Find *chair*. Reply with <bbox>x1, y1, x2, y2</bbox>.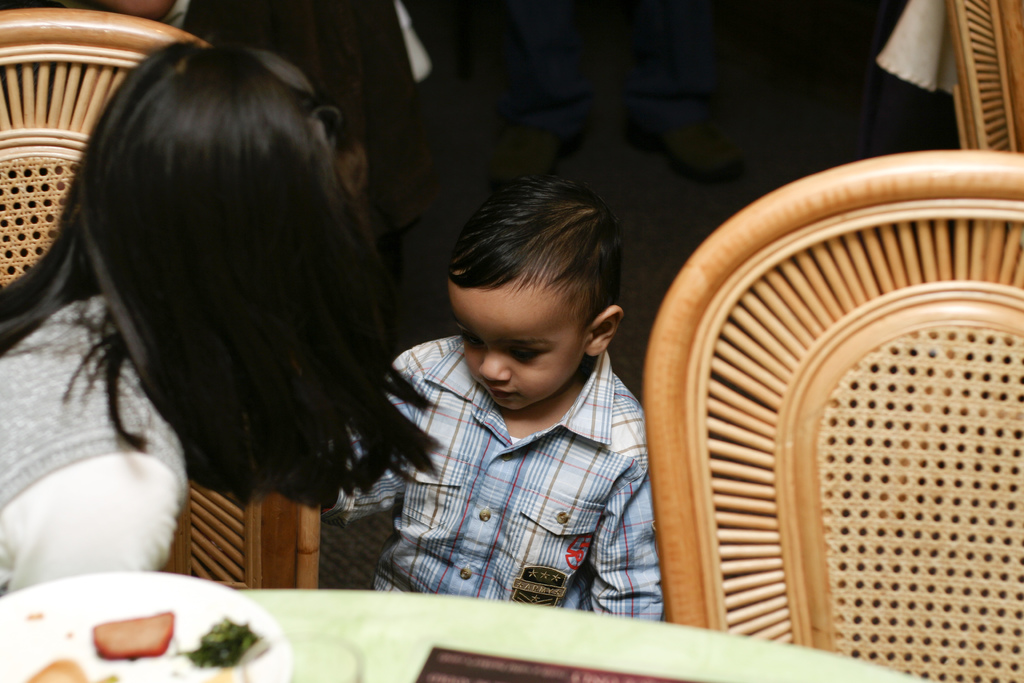
<bbox>865, 0, 1023, 532</bbox>.
